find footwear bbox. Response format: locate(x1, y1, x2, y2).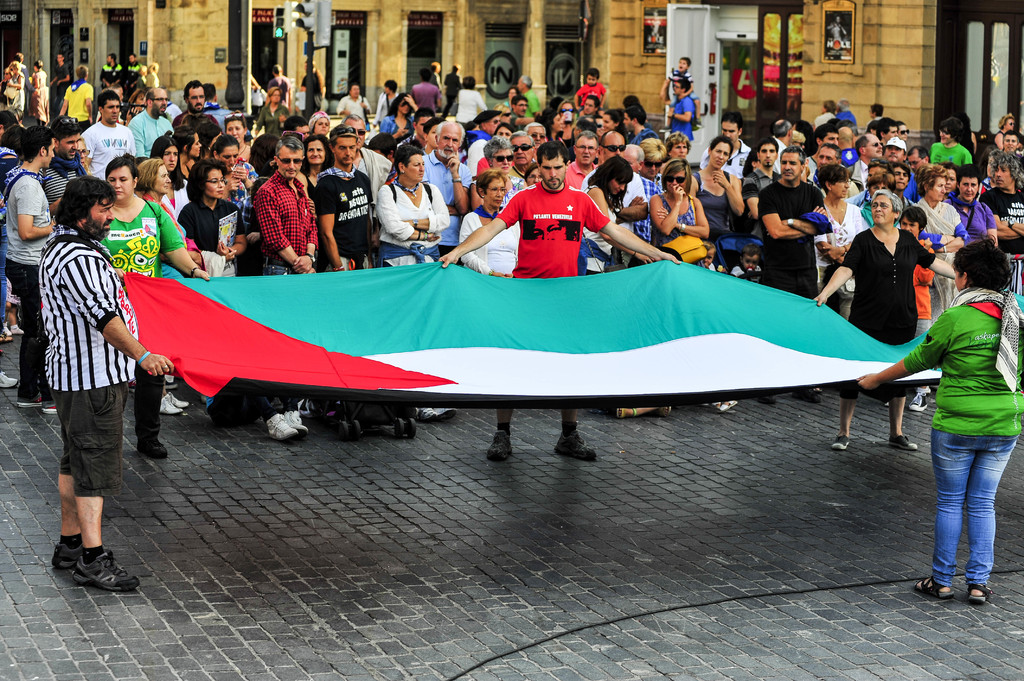
locate(166, 393, 195, 408).
